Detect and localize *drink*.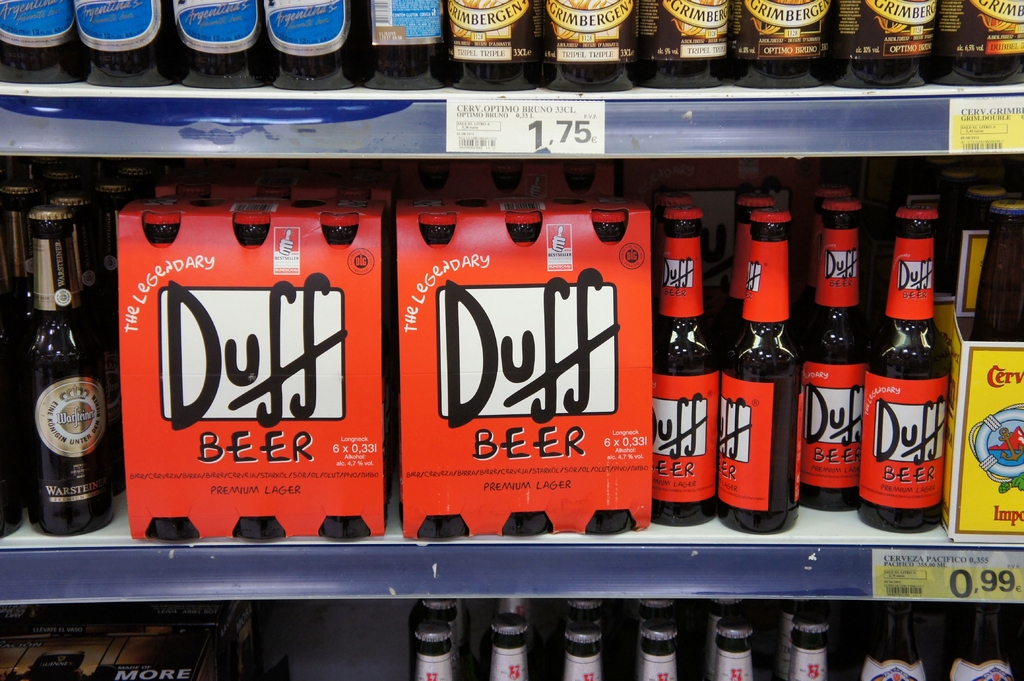
Localized at locate(491, 618, 529, 680).
